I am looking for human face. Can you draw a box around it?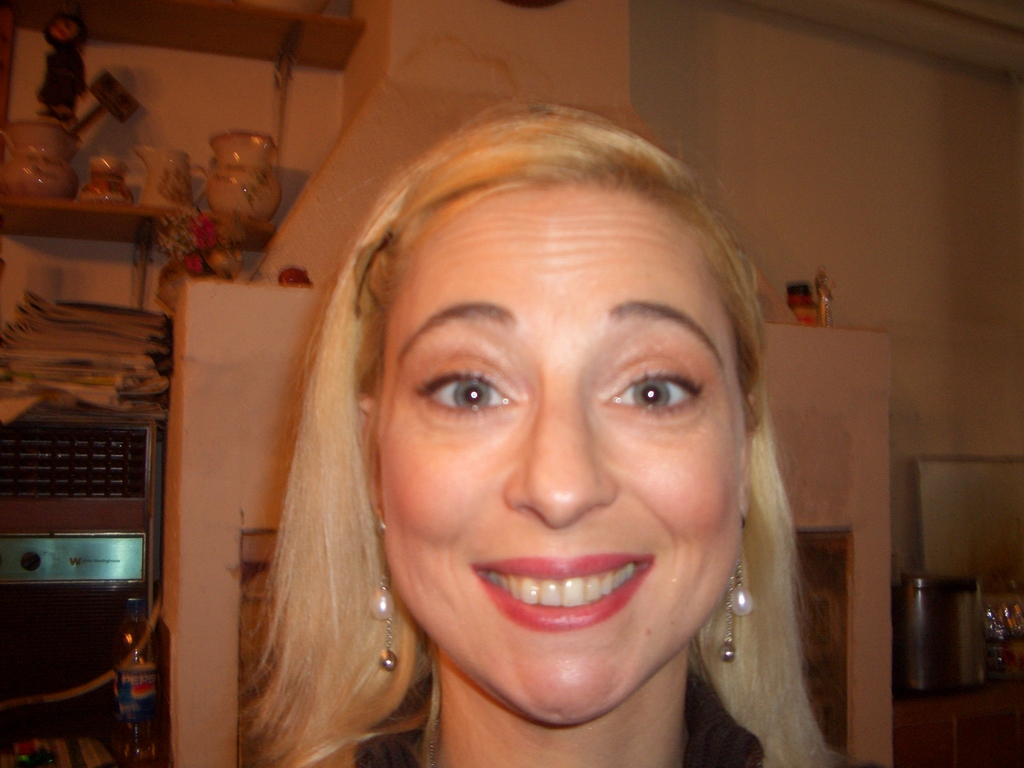
Sure, the bounding box is crop(375, 189, 742, 729).
